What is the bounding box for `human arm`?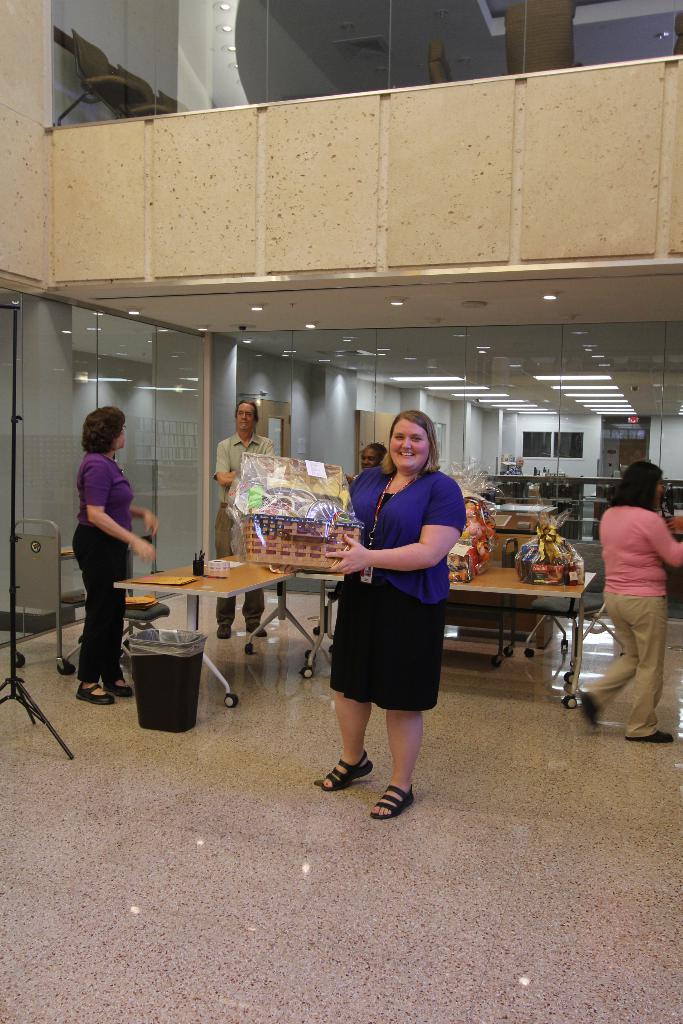
x1=128 y1=502 x2=164 y2=536.
